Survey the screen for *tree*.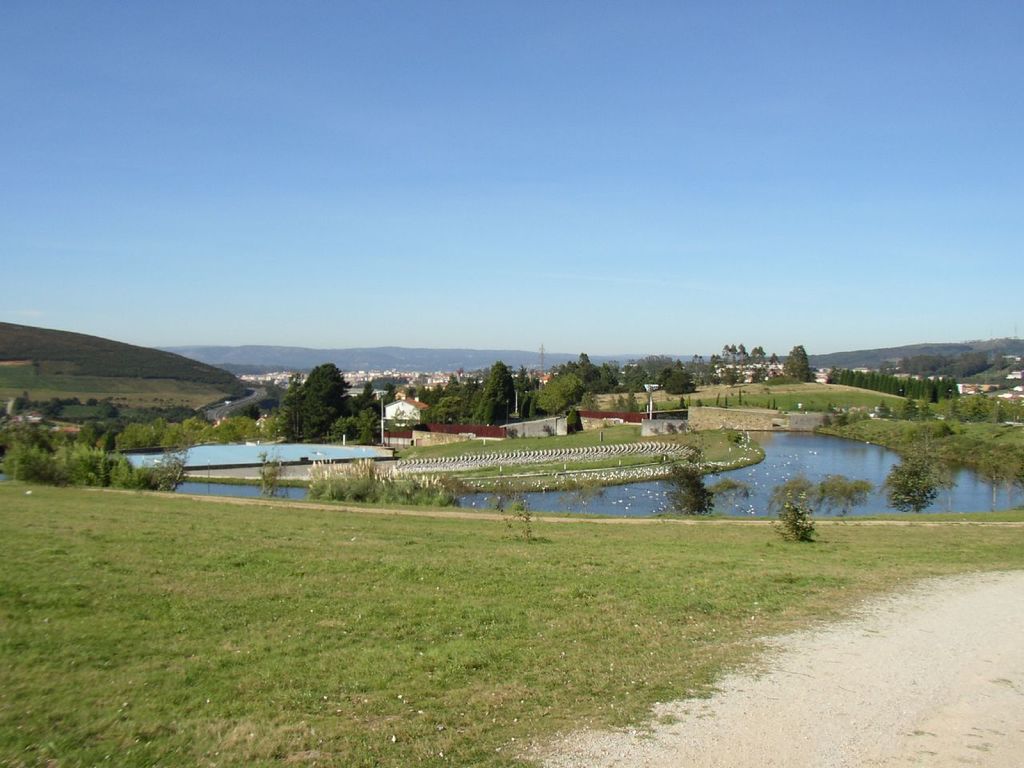
Survey found: (x1=0, y1=426, x2=209, y2=499).
